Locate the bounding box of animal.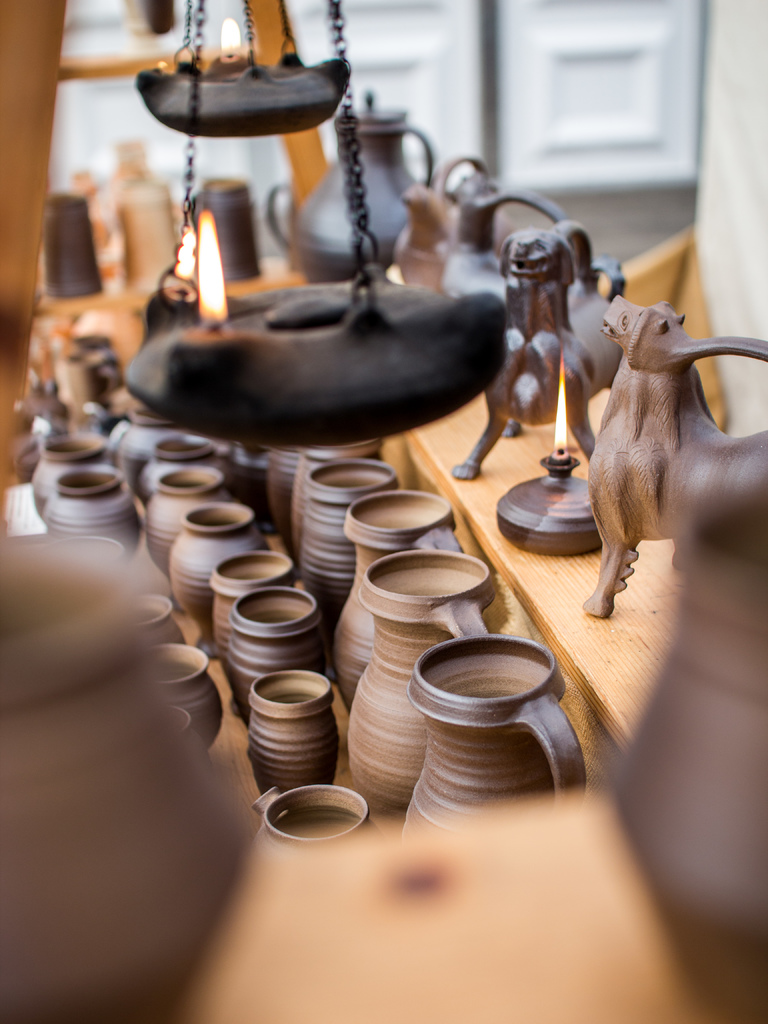
Bounding box: crop(579, 294, 767, 621).
